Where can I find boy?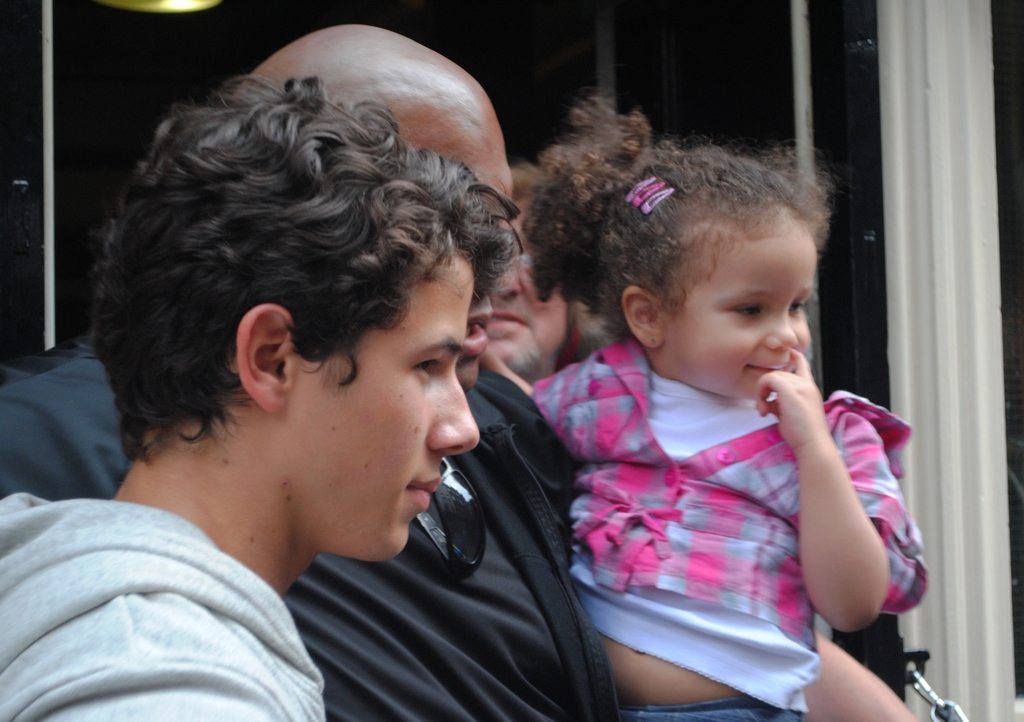
You can find it at x1=527 y1=49 x2=912 y2=708.
